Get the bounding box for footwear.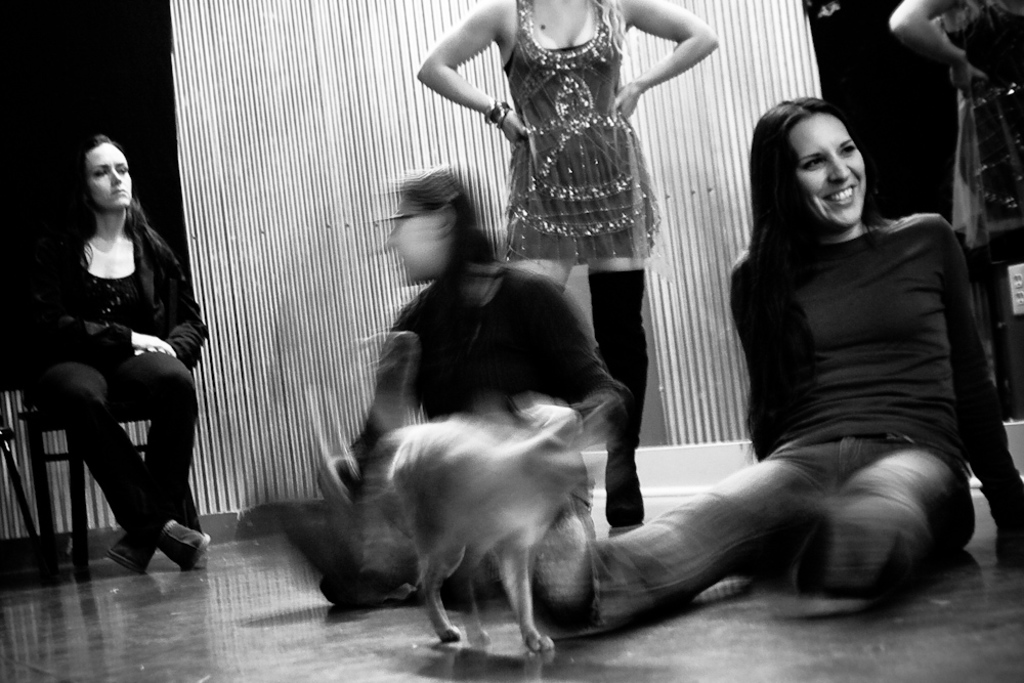
160,519,210,571.
